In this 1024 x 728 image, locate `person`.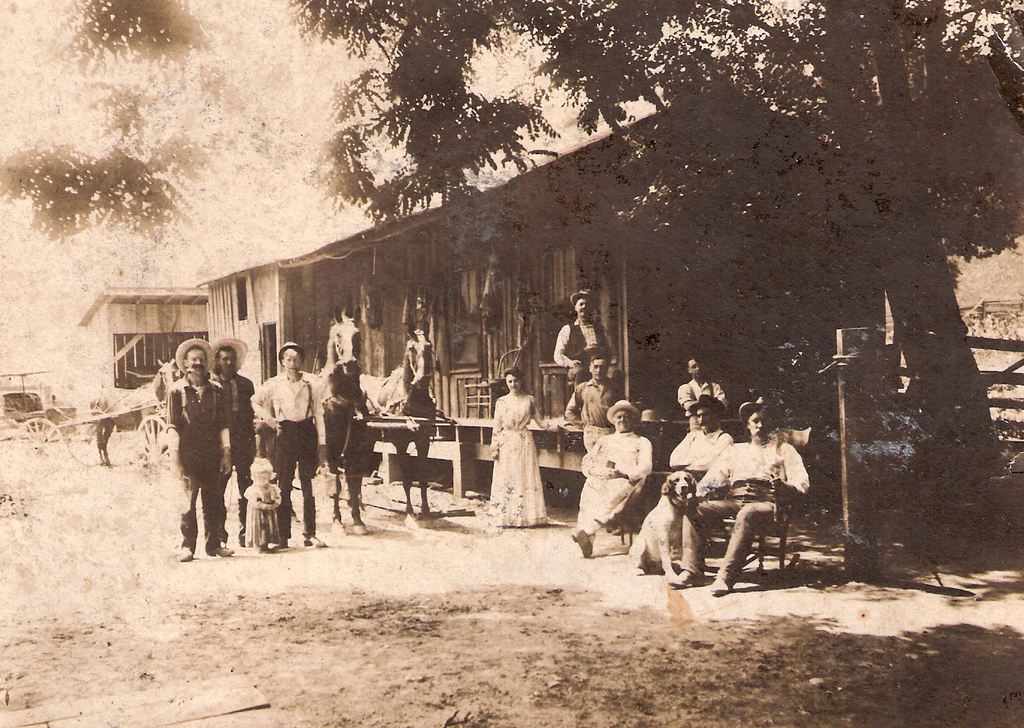
Bounding box: left=483, top=363, right=551, bottom=531.
